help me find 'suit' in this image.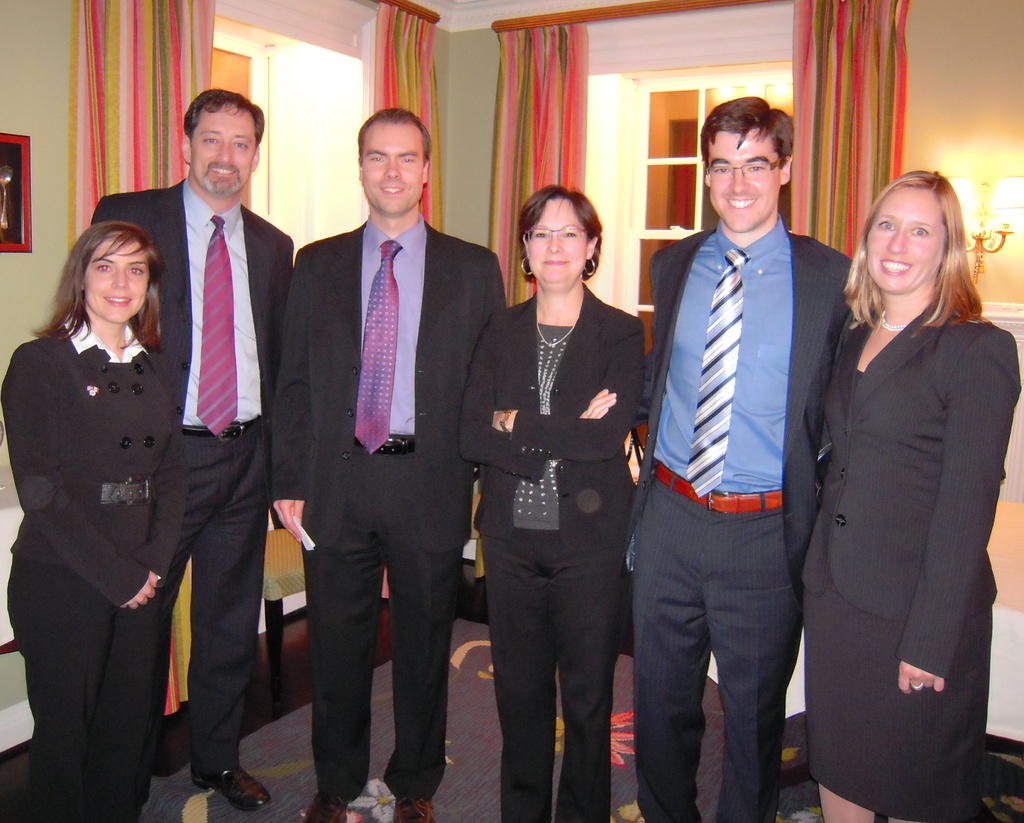
Found it: bbox(630, 210, 851, 822).
